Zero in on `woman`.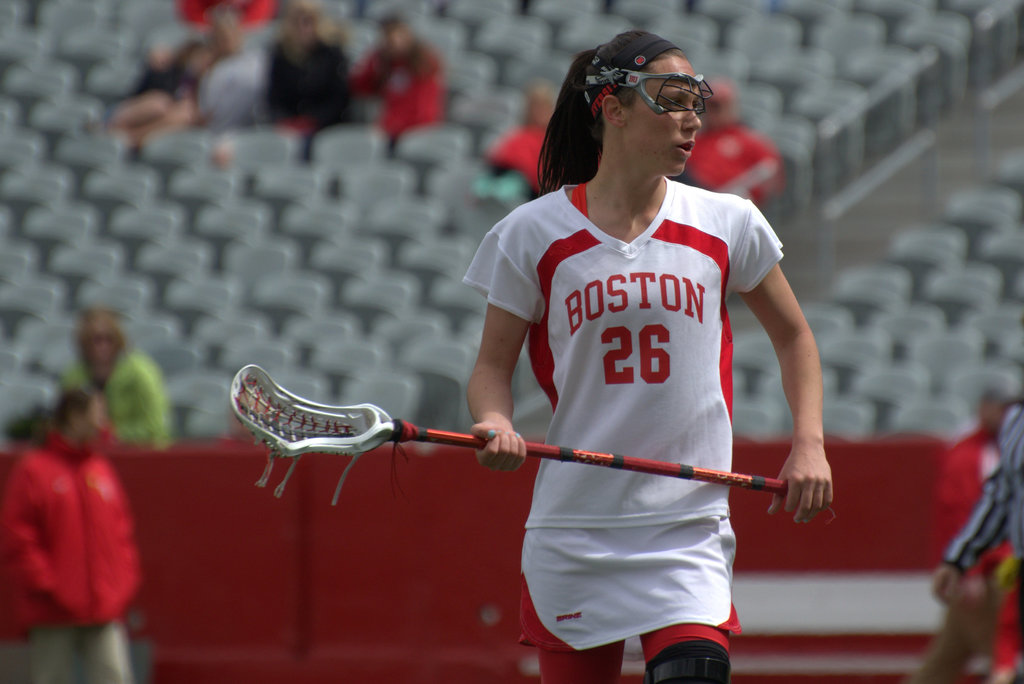
Zeroed in: bbox=(462, 35, 824, 670).
